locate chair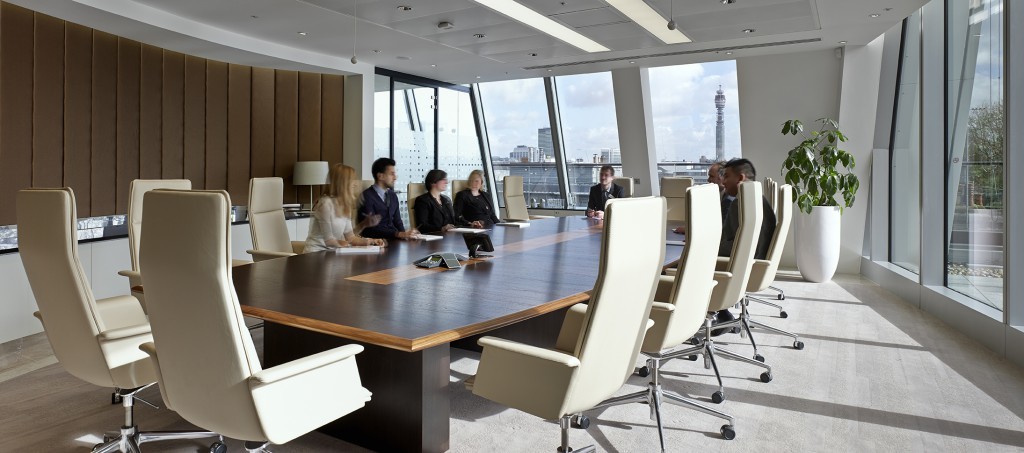
[x1=451, y1=180, x2=469, y2=200]
